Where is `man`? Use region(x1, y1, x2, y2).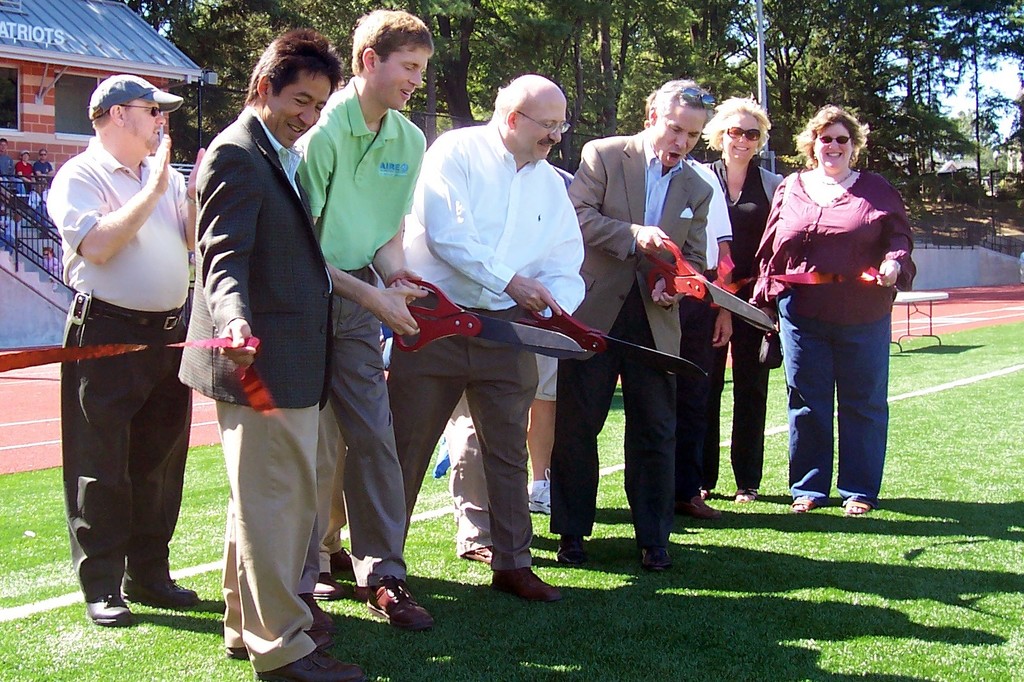
region(386, 72, 587, 597).
